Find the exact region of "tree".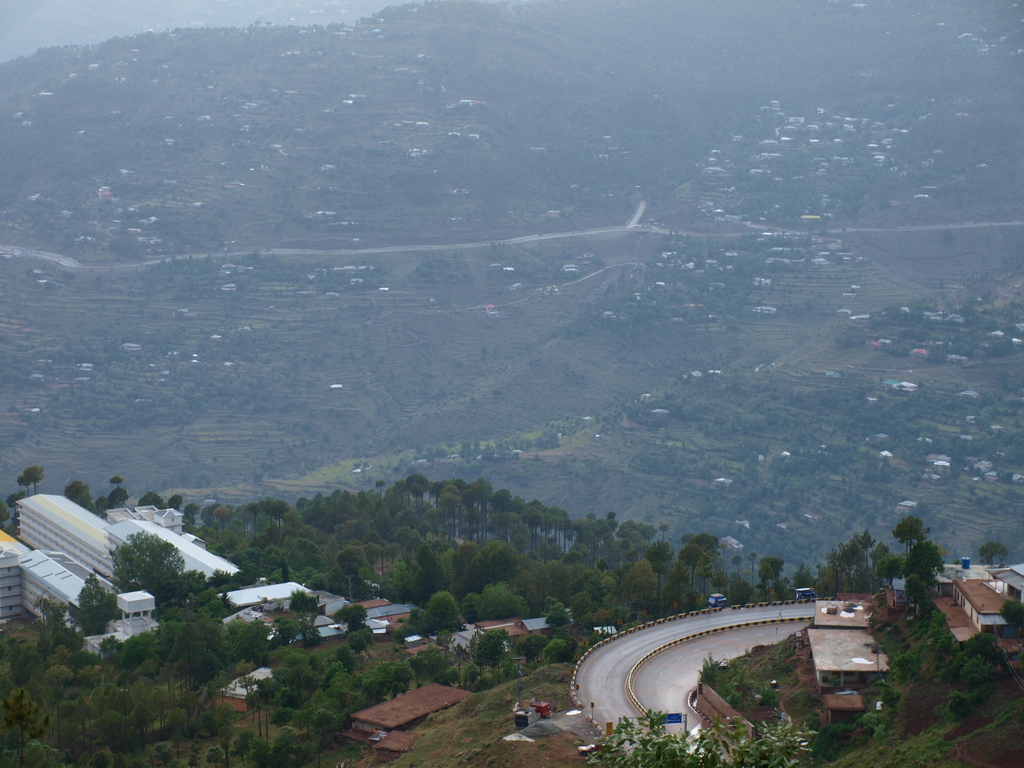
Exact region: 287,589,318,612.
